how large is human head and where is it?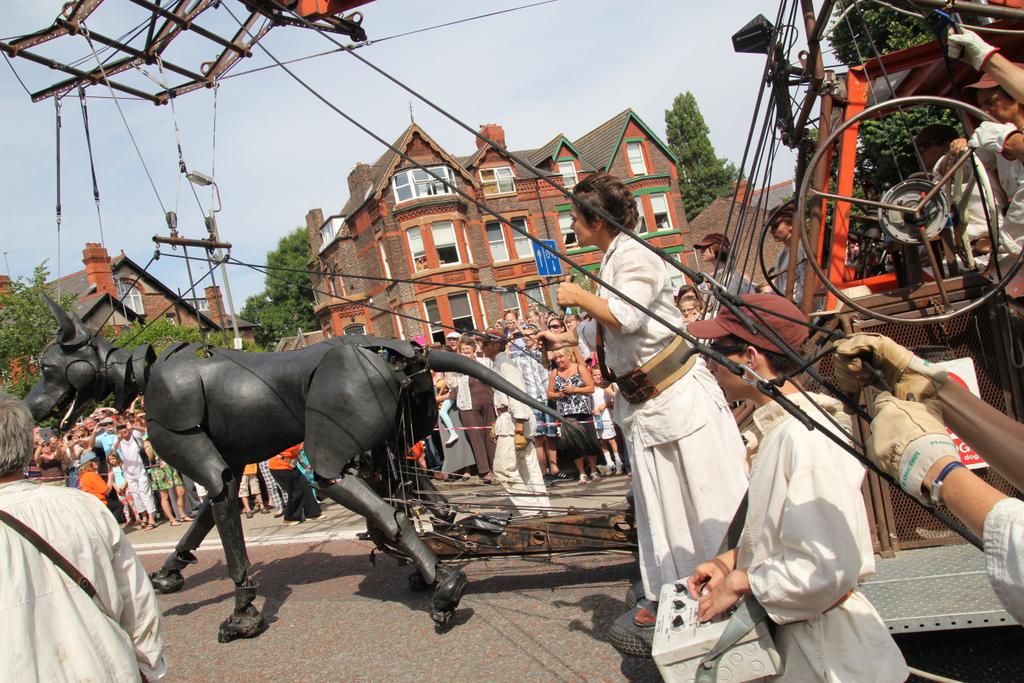
Bounding box: left=0, top=389, right=35, bottom=481.
